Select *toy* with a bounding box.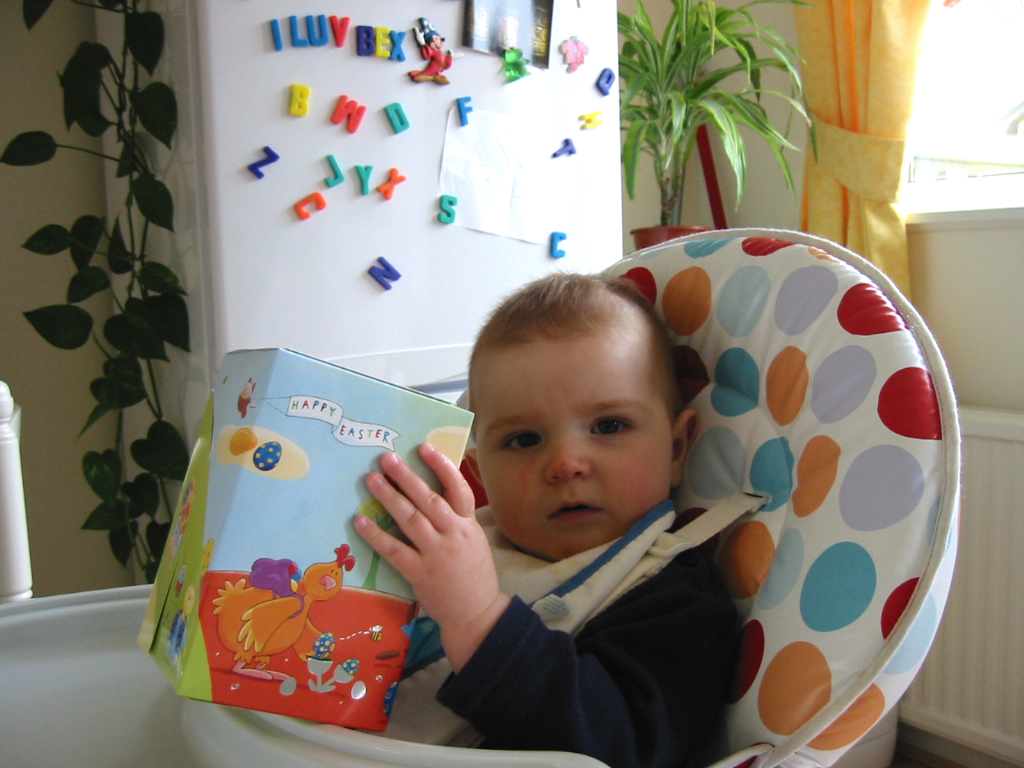
227,428,257,454.
